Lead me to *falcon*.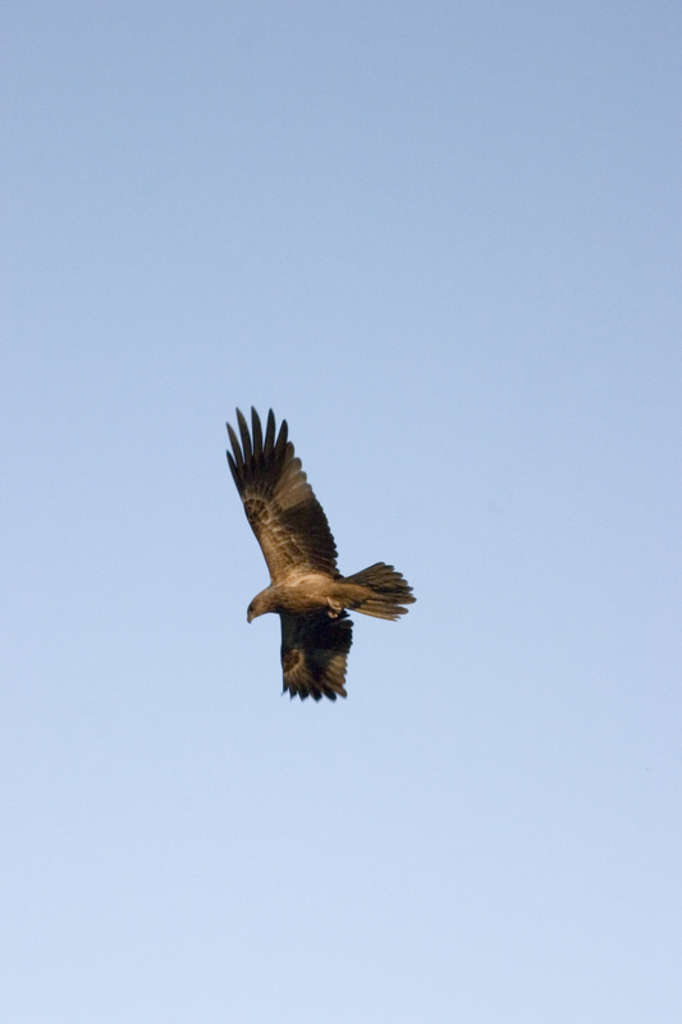
Lead to {"x1": 219, "y1": 402, "x2": 413, "y2": 726}.
